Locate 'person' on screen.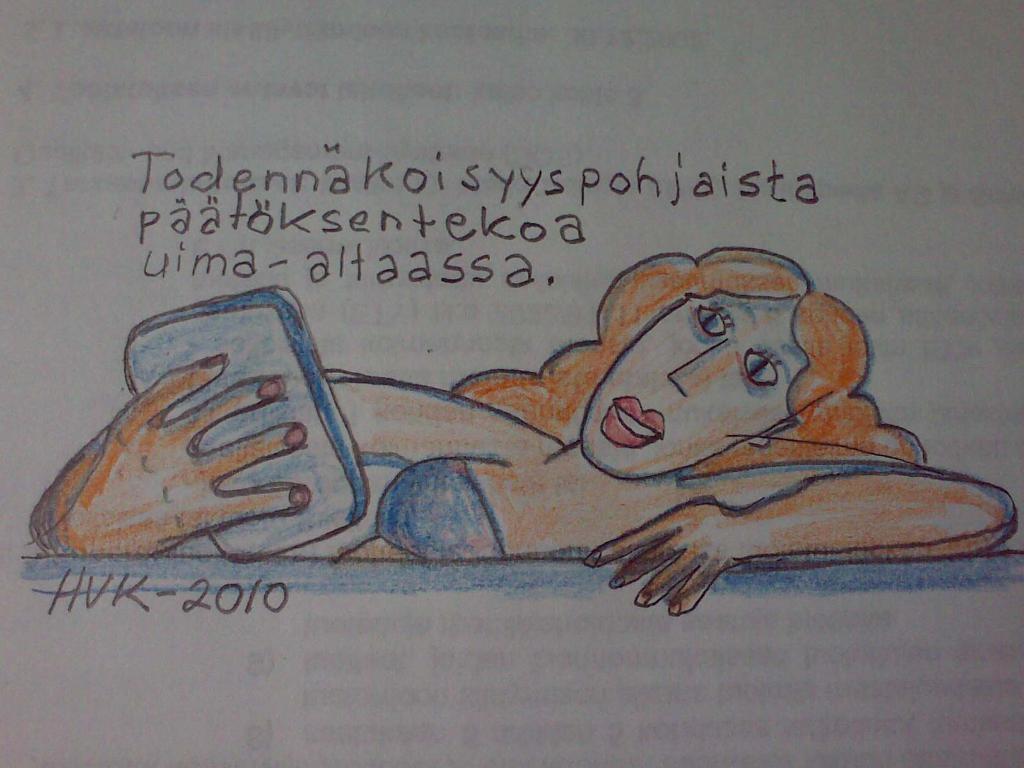
On screen at <region>147, 222, 948, 638</region>.
